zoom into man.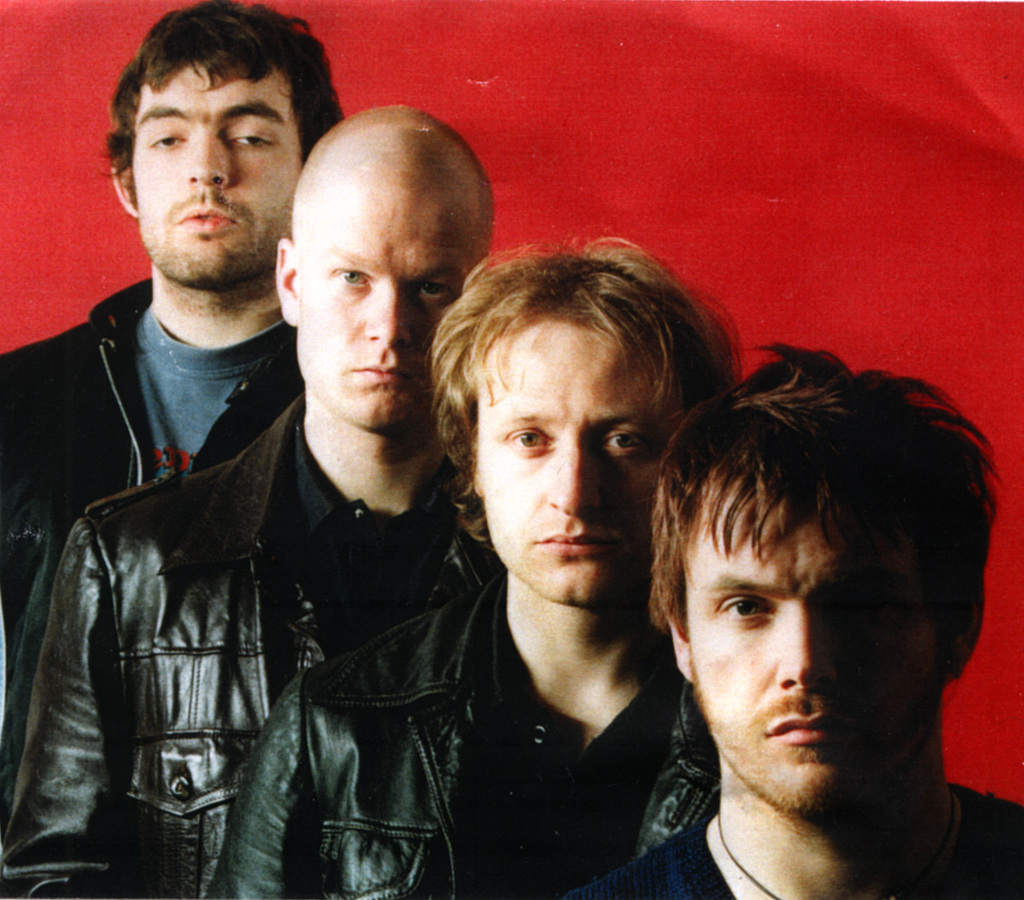
Zoom target: l=0, t=0, r=345, b=696.
